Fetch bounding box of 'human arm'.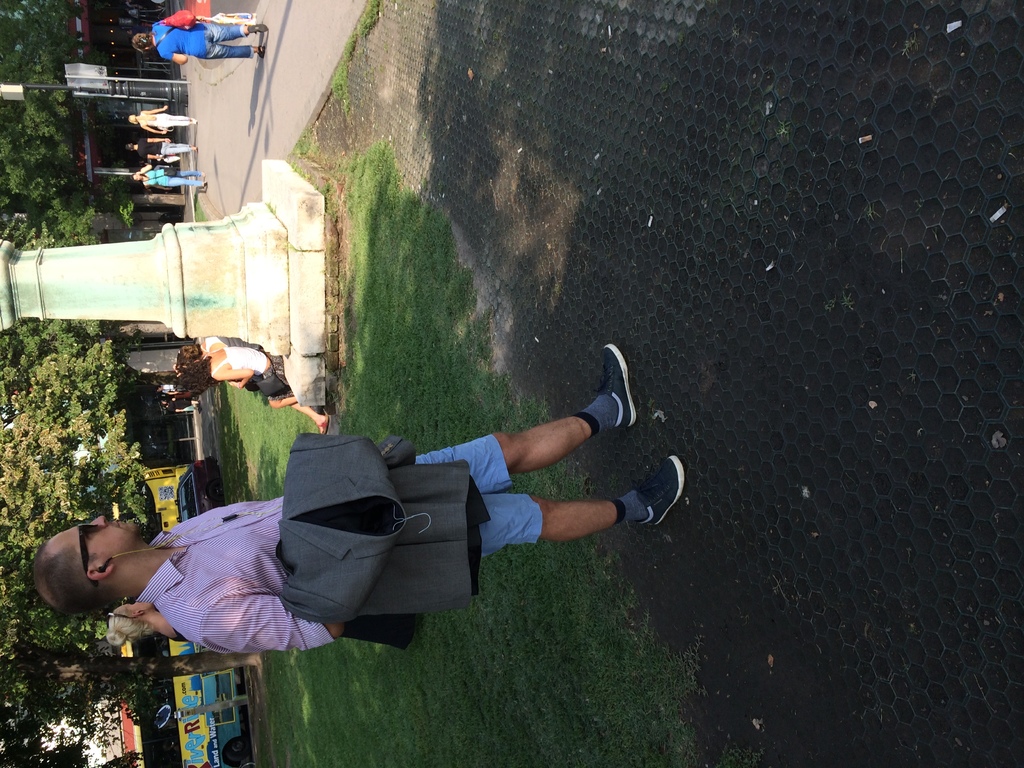
Bbox: 139:152:168:161.
